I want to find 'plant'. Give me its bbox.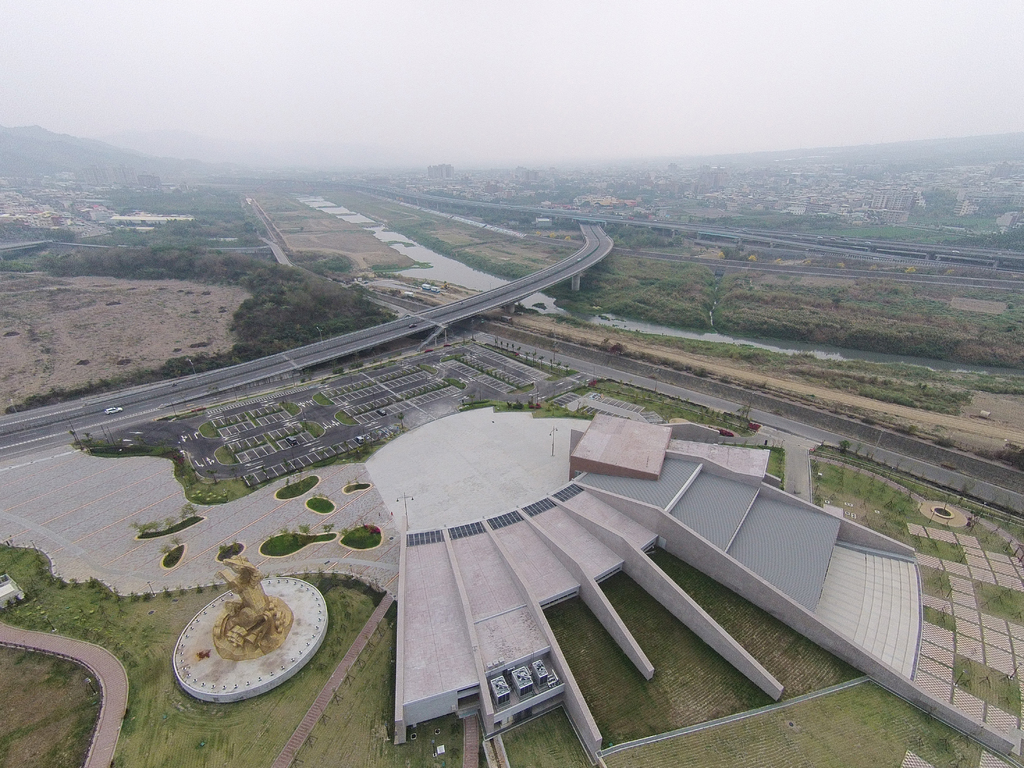
bbox=[346, 435, 372, 463].
